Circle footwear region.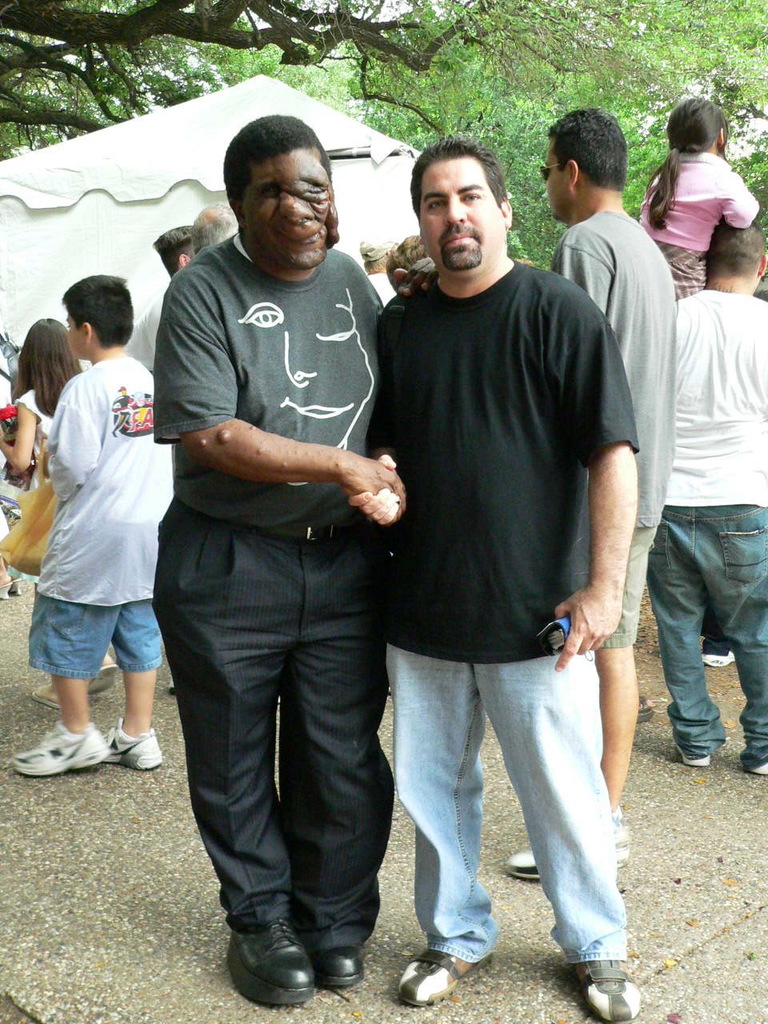
Region: select_region(16, 573, 30, 601).
